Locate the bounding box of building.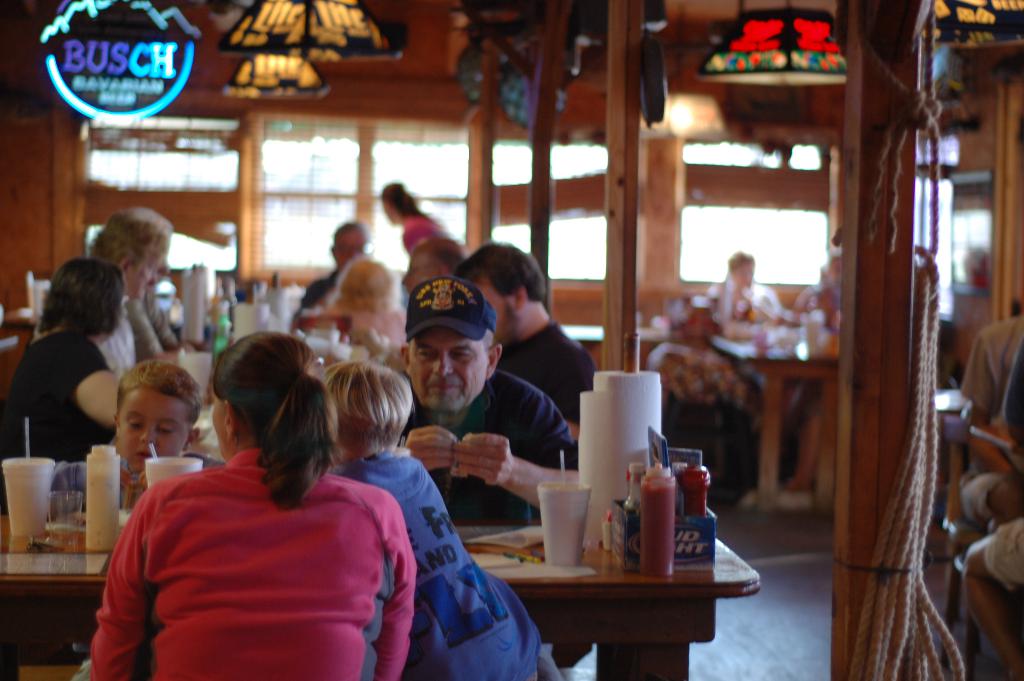
Bounding box: {"left": 0, "top": 0, "right": 1023, "bottom": 680}.
